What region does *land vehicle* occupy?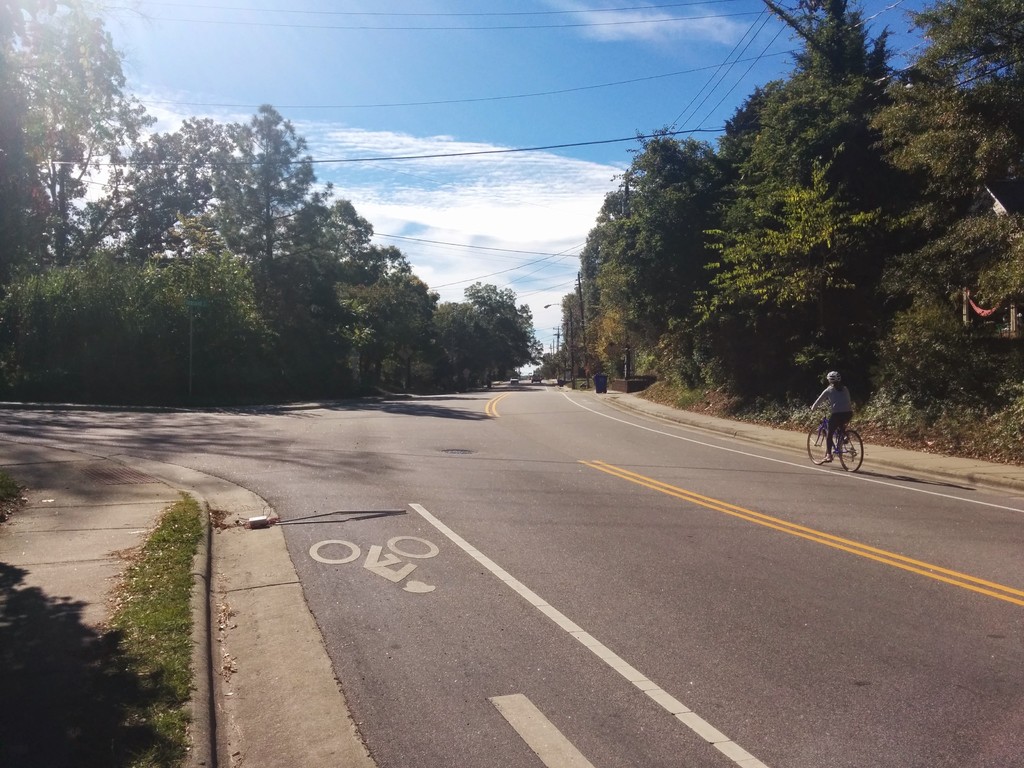
detection(508, 374, 521, 386).
